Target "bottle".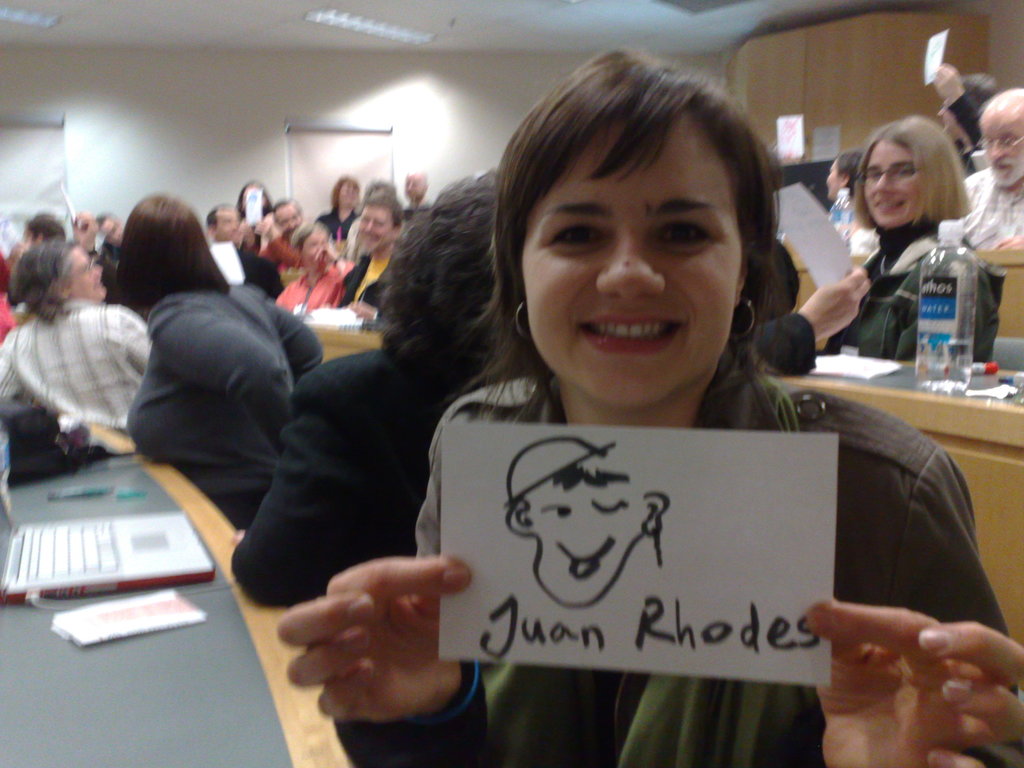
Target region: locate(830, 188, 852, 253).
